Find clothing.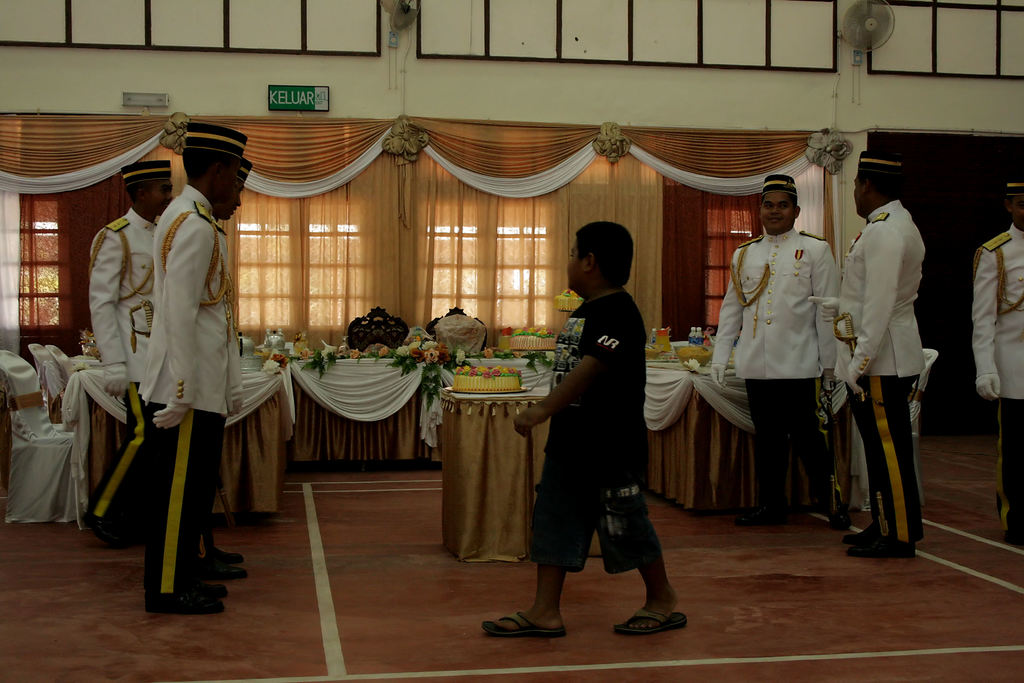
Rect(93, 206, 160, 536).
